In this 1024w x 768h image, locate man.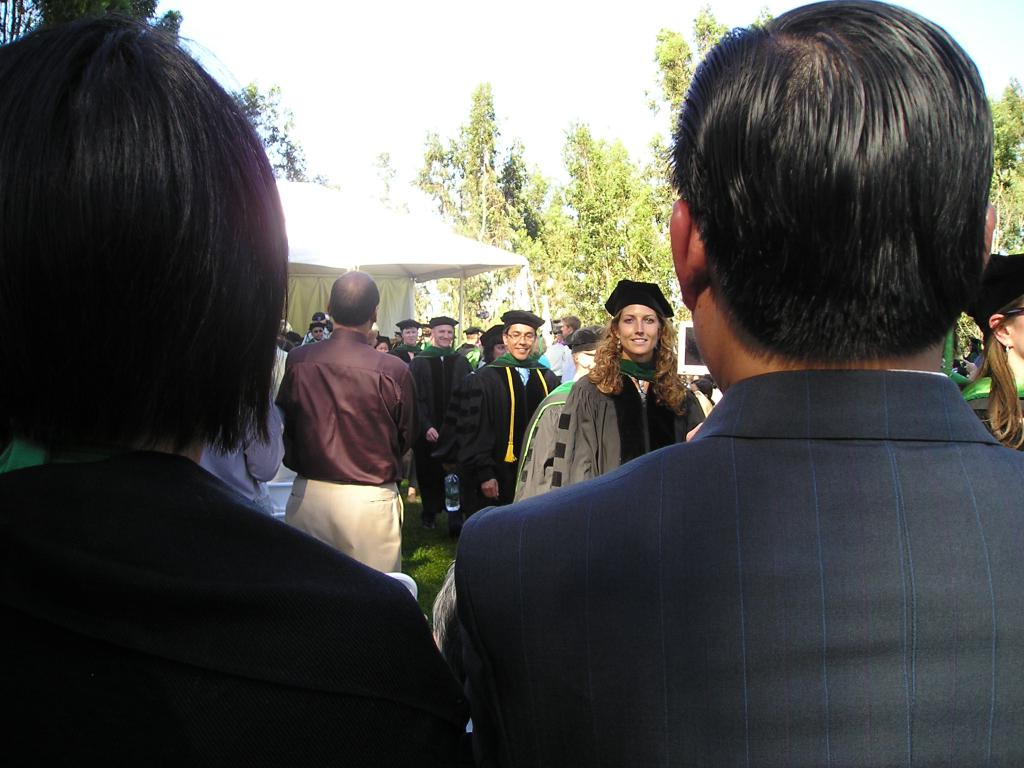
Bounding box: {"x1": 555, "y1": 316, "x2": 581, "y2": 381}.
